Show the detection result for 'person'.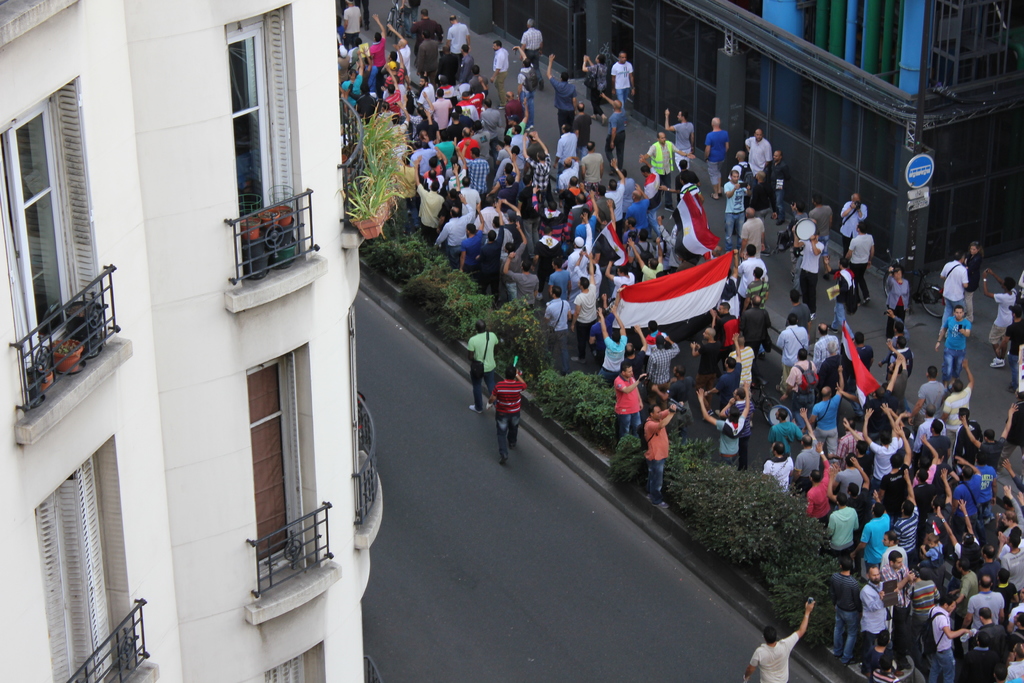
select_region(613, 359, 644, 440).
